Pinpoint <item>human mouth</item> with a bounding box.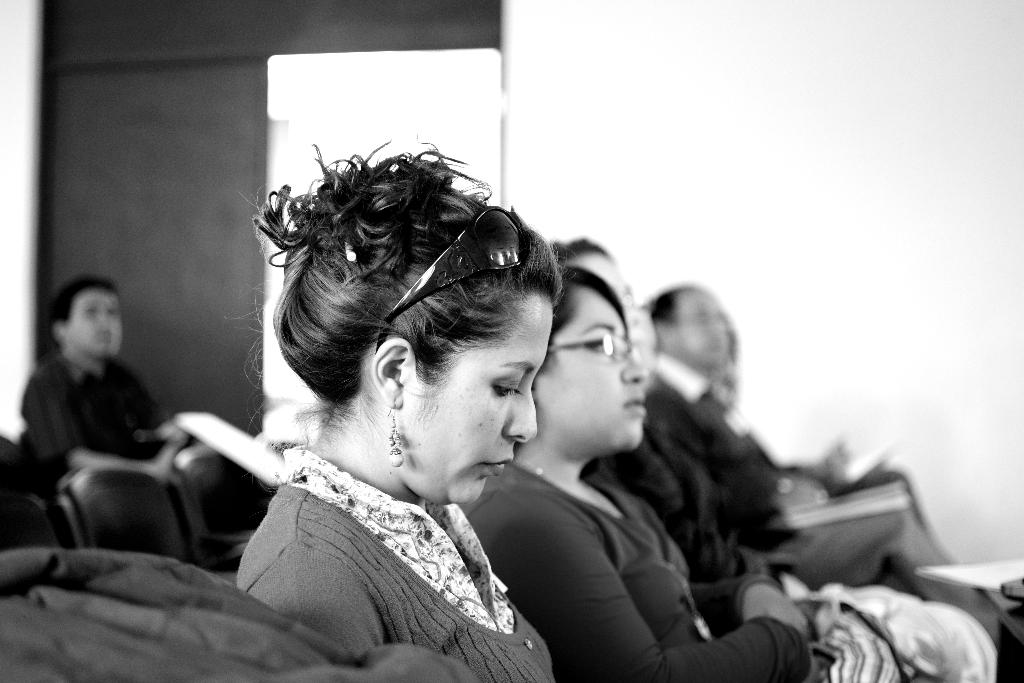
BBox(623, 393, 648, 420).
